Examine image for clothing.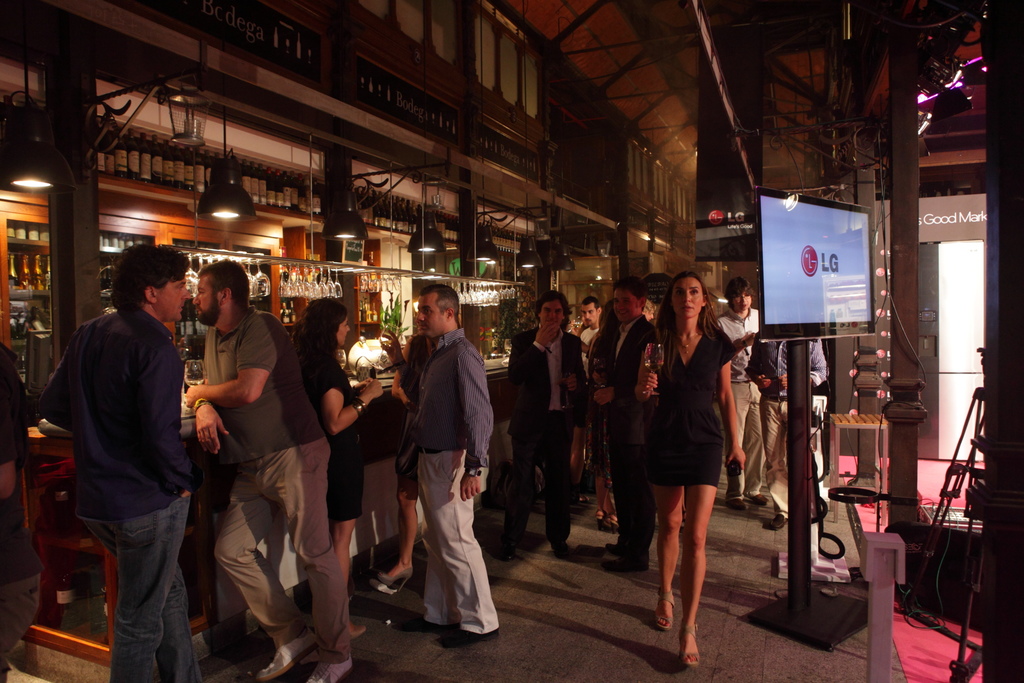
Examination result: [39, 306, 204, 682].
